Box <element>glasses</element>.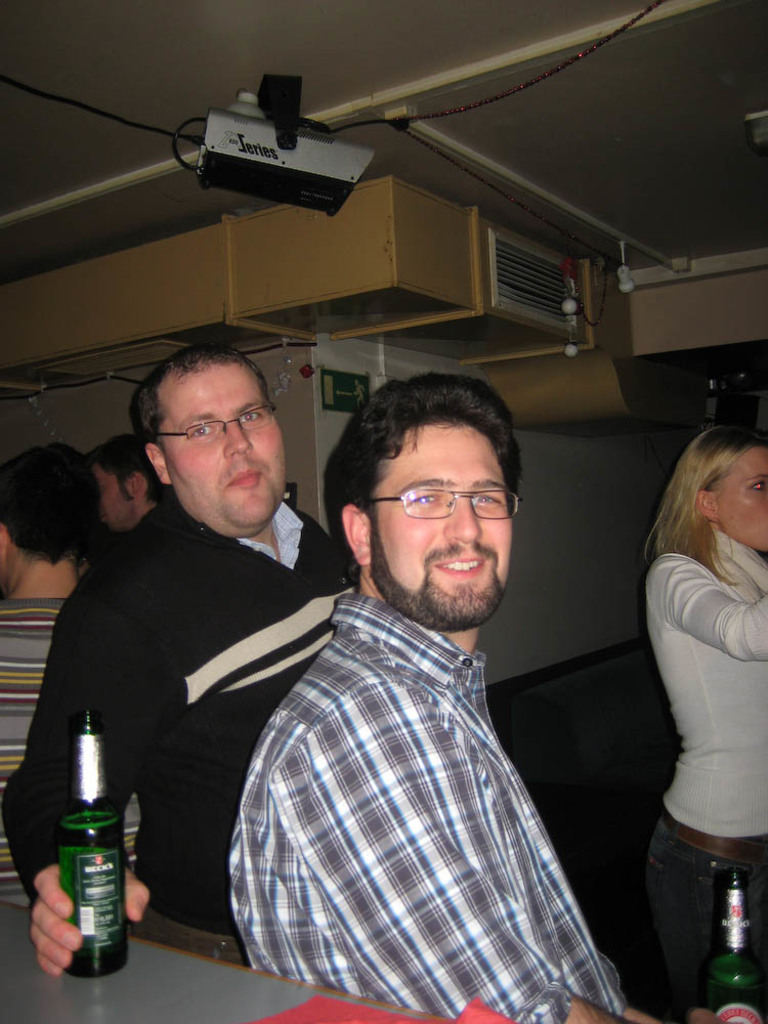
detection(352, 489, 522, 518).
